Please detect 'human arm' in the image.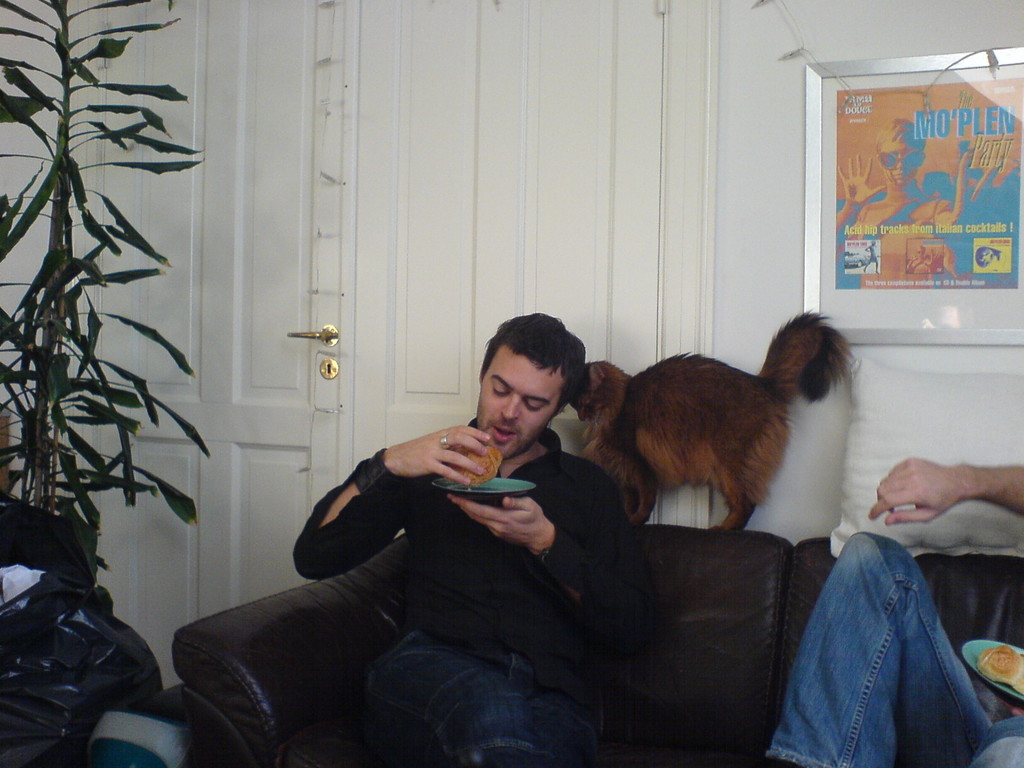
448 460 666 660.
